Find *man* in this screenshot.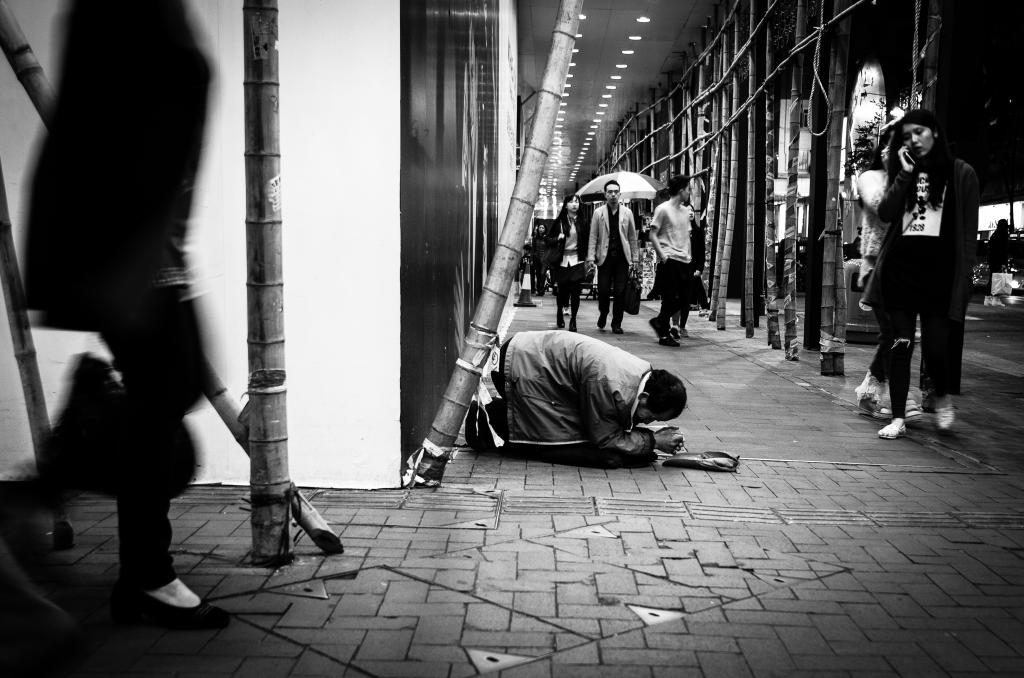
The bounding box for *man* is (467,328,694,474).
